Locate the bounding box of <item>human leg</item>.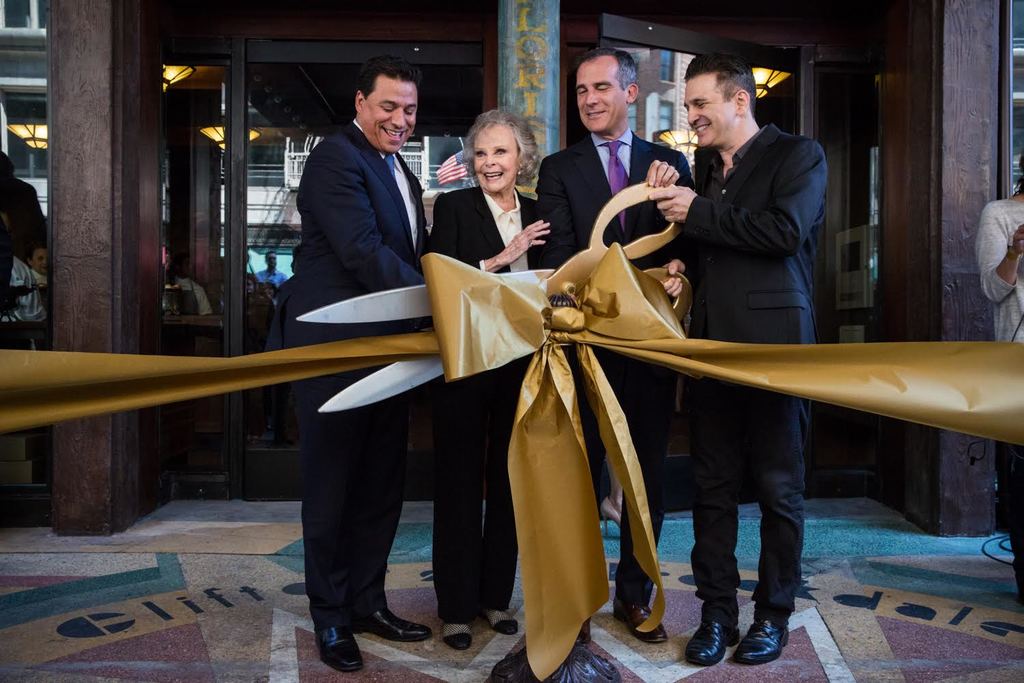
Bounding box: 734,406,805,663.
